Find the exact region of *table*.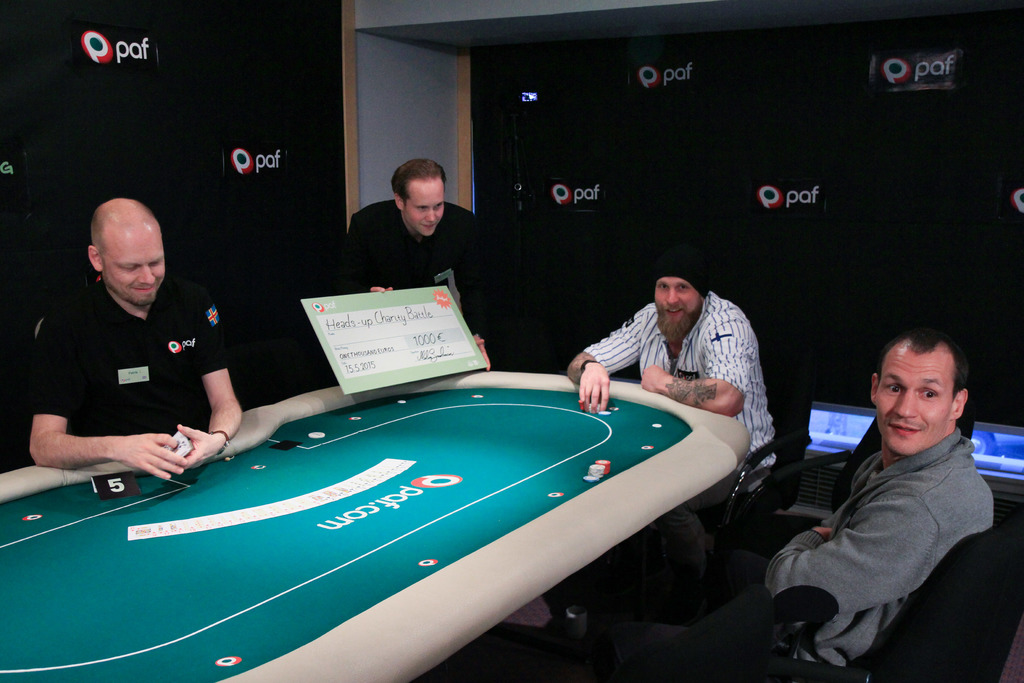
Exact region: [23, 386, 785, 679].
